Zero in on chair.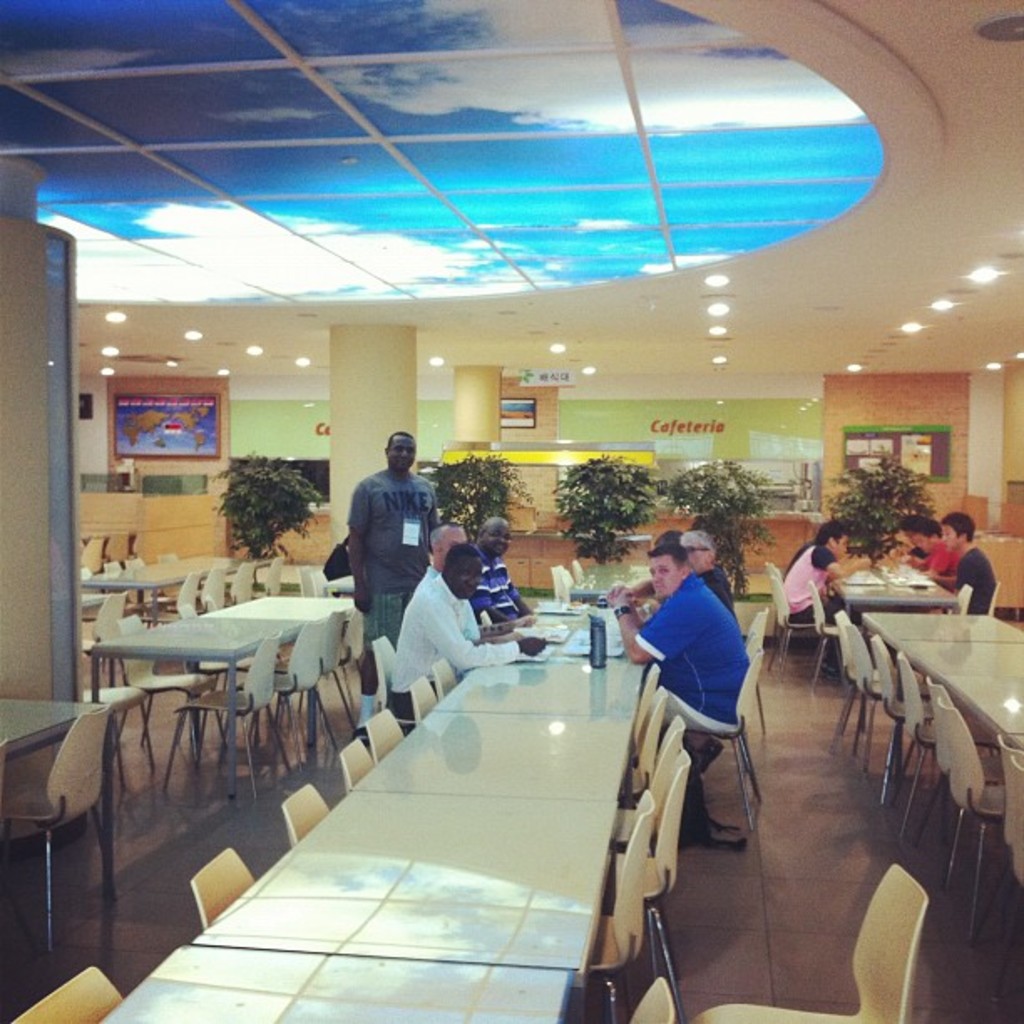
Zeroed in: 371,631,413,733.
